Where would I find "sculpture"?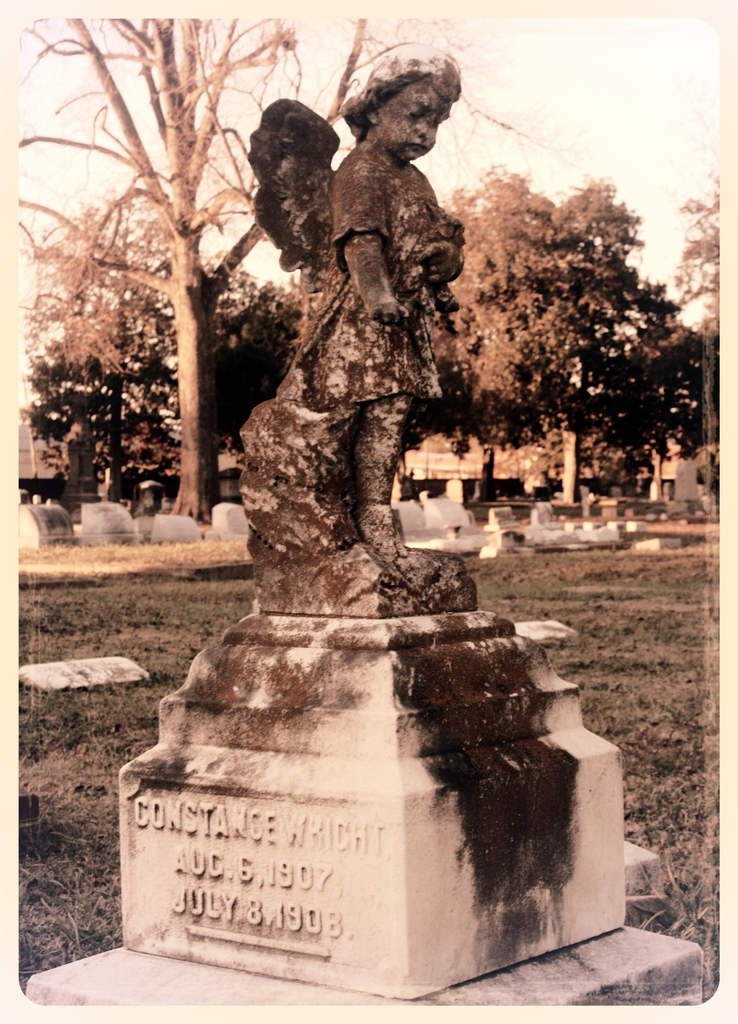
At bbox(246, 39, 482, 653).
